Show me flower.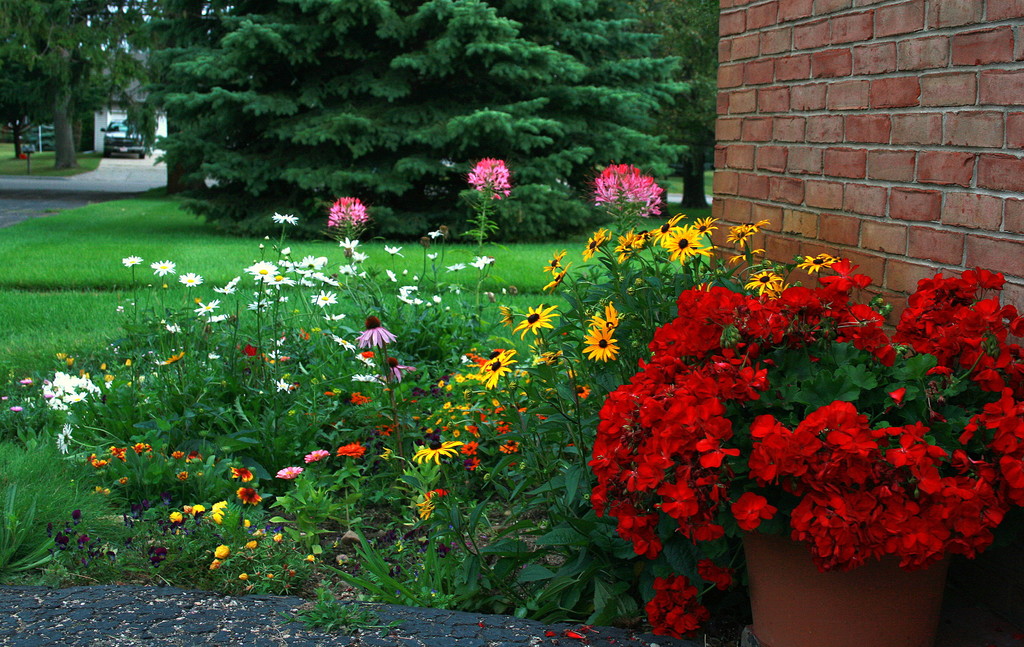
flower is here: BBox(269, 527, 284, 541).
